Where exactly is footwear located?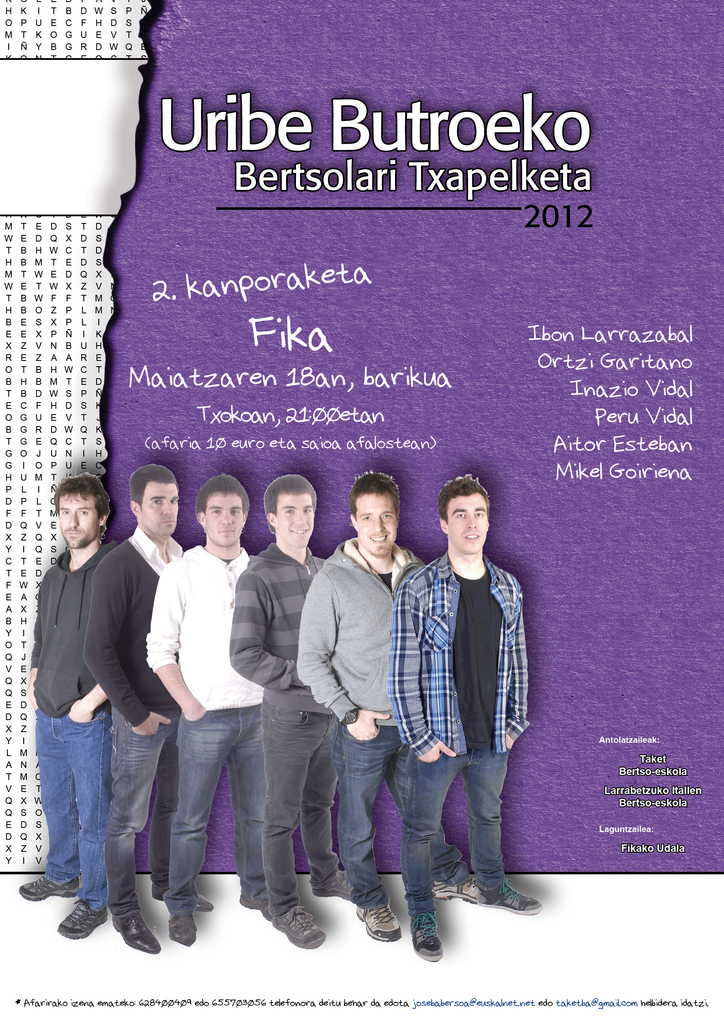
Its bounding box is locate(20, 875, 78, 903).
